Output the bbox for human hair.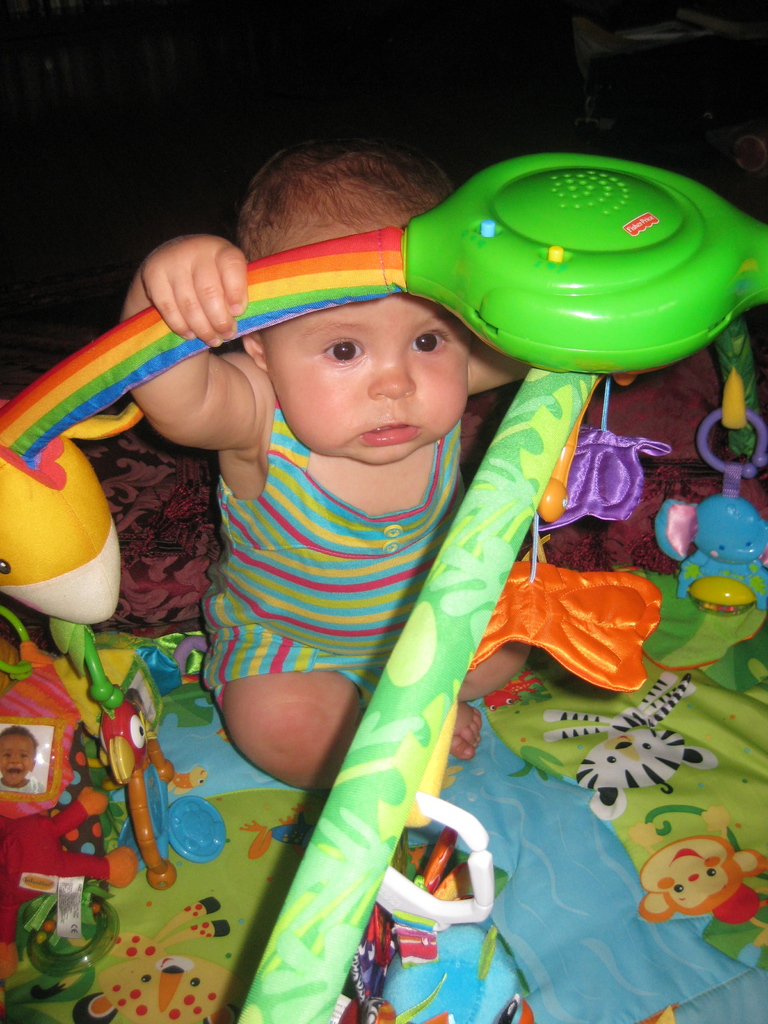
bbox(236, 140, 452, 276).
